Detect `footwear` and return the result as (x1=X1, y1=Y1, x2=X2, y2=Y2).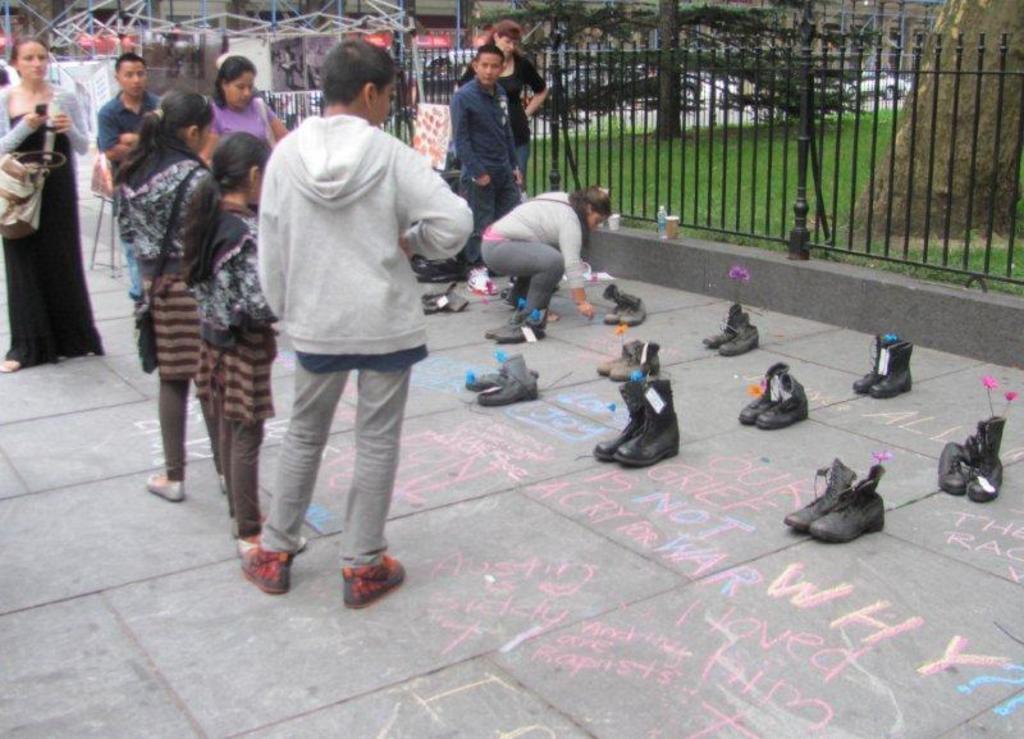
(x1=869, y1=338, x2=905, y2=397).
